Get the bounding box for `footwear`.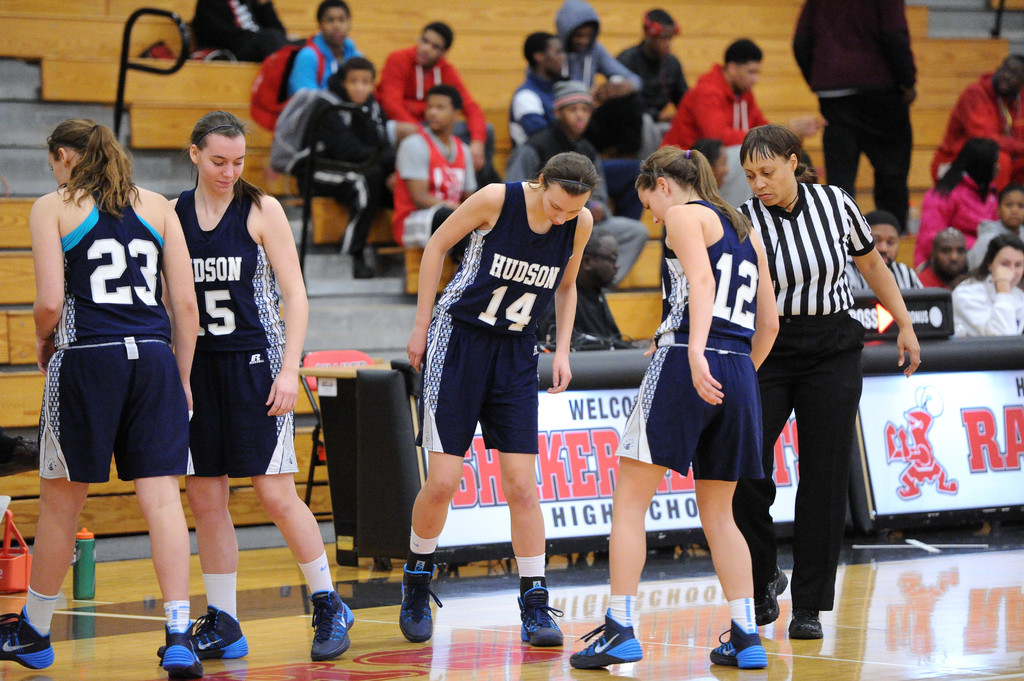
pyautogui.locateOnScreen(562, 611, 642, 671).
